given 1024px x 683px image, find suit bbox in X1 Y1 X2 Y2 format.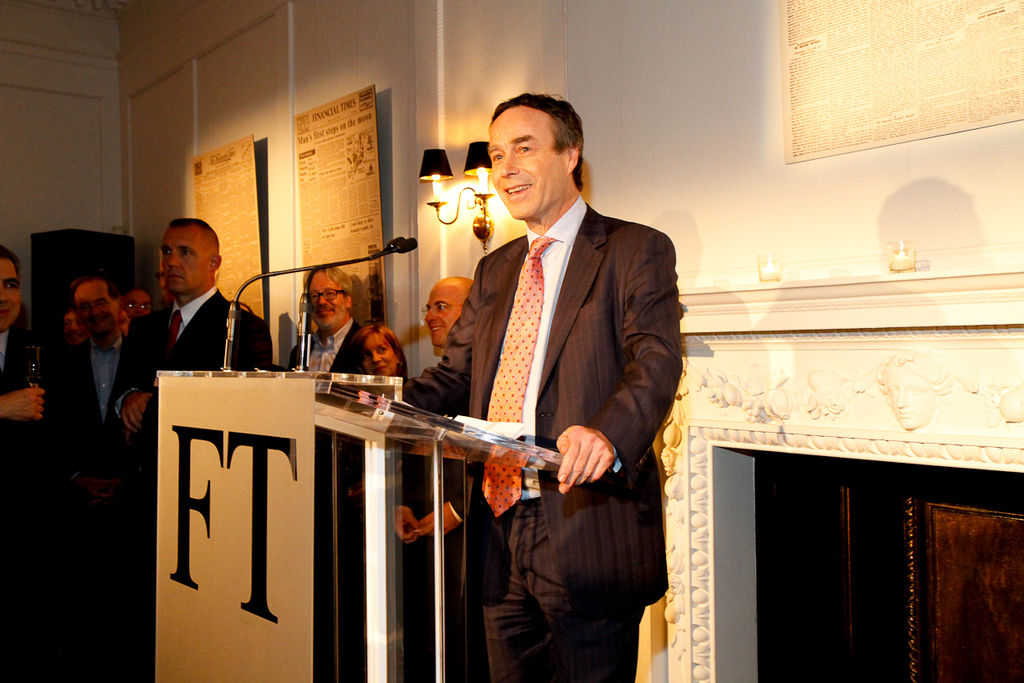
112 288 285 541.
